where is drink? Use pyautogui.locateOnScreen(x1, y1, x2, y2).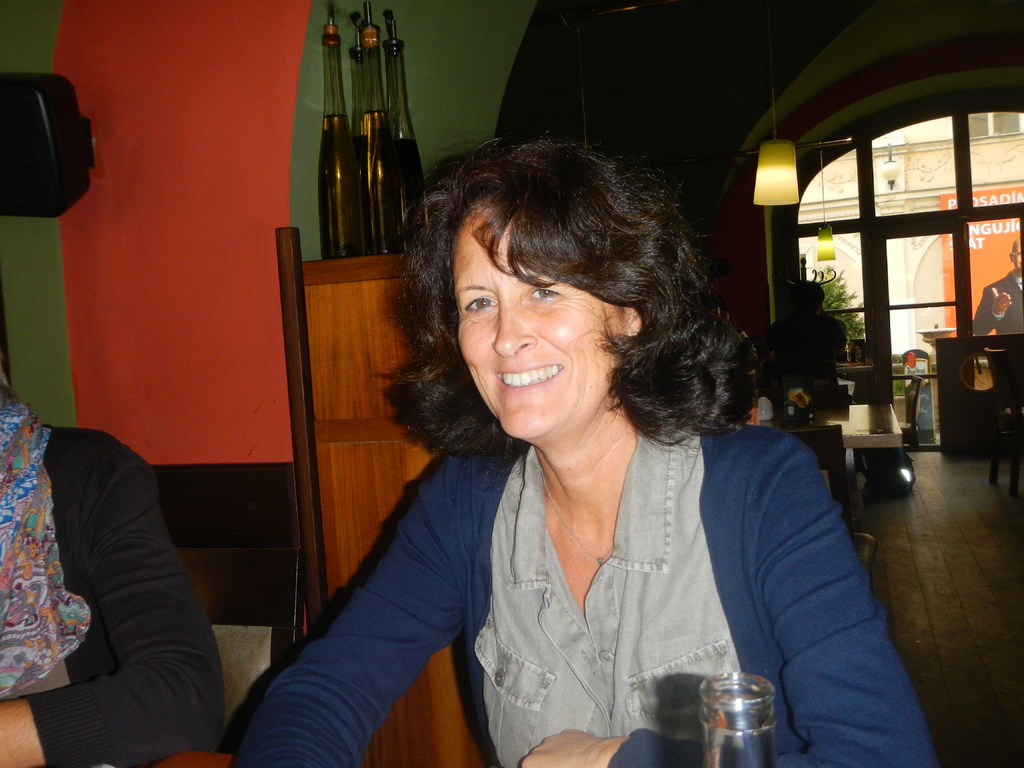
pyautogui.locateOnScreen(360, 113, 403, 252).
